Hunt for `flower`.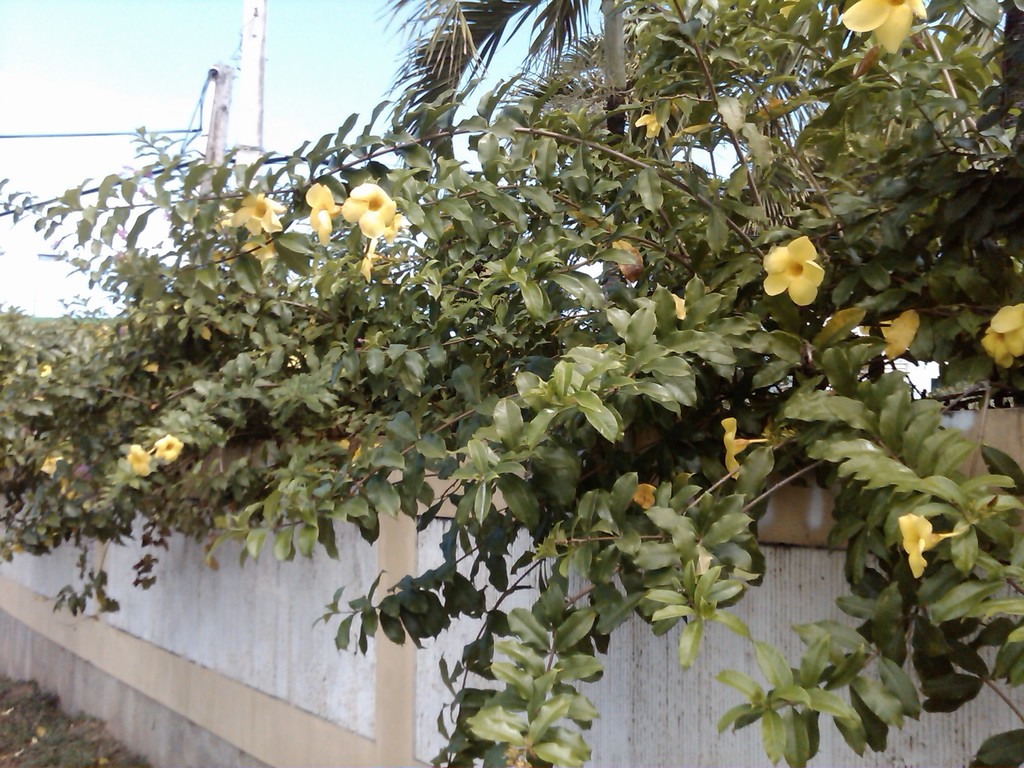
Hunted down at {"left": 126, "top": 445, "right": 152, "bottom": 474}.
